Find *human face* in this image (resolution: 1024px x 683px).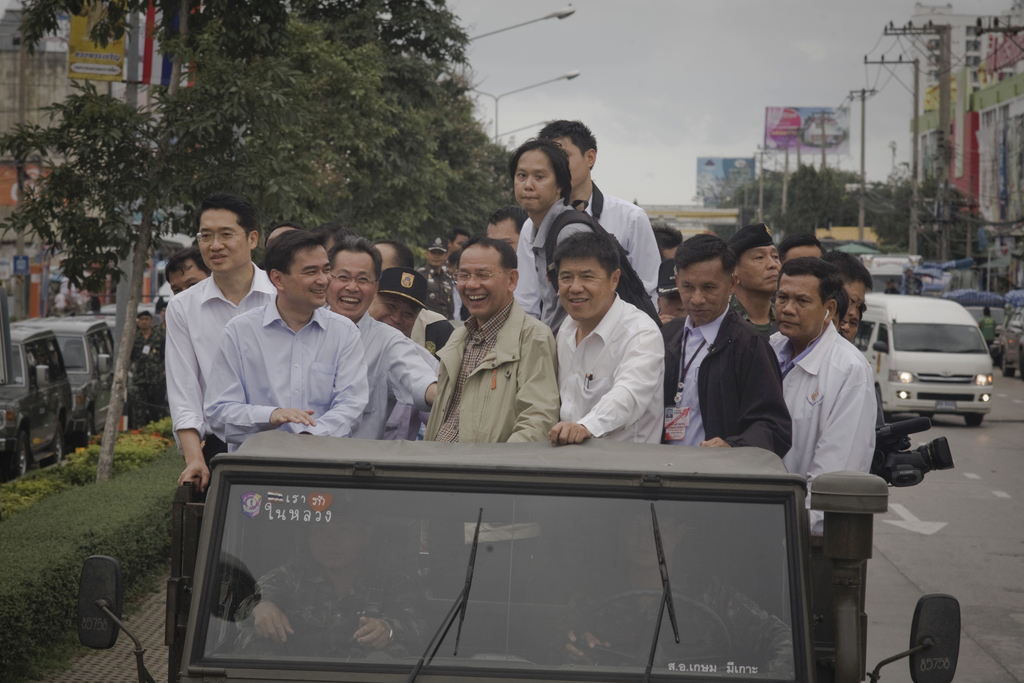
307 518 363 570.
